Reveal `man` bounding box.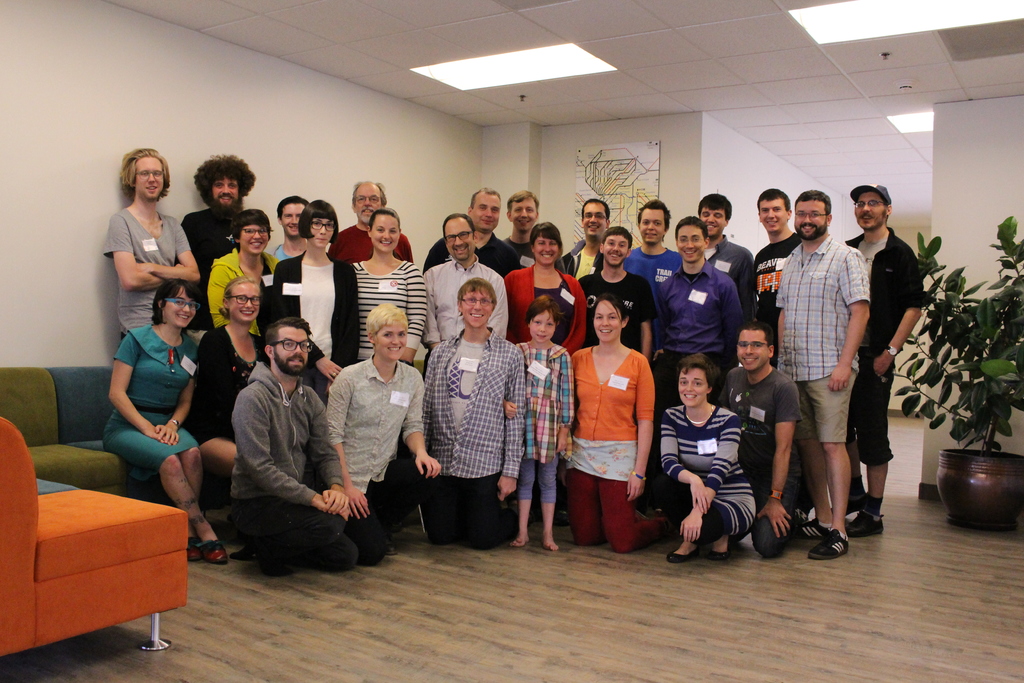
Revealed: bbox(420, 186, 519, 283).
